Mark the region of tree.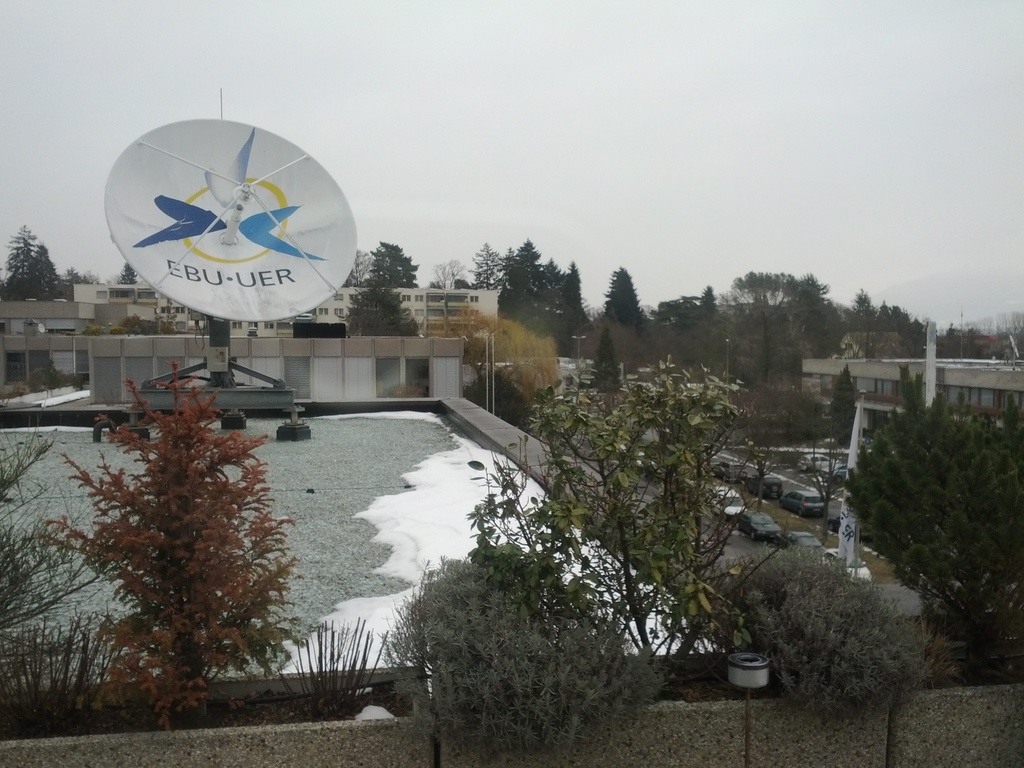
Region: (left=467, top=353, right=760, bottom=685).
